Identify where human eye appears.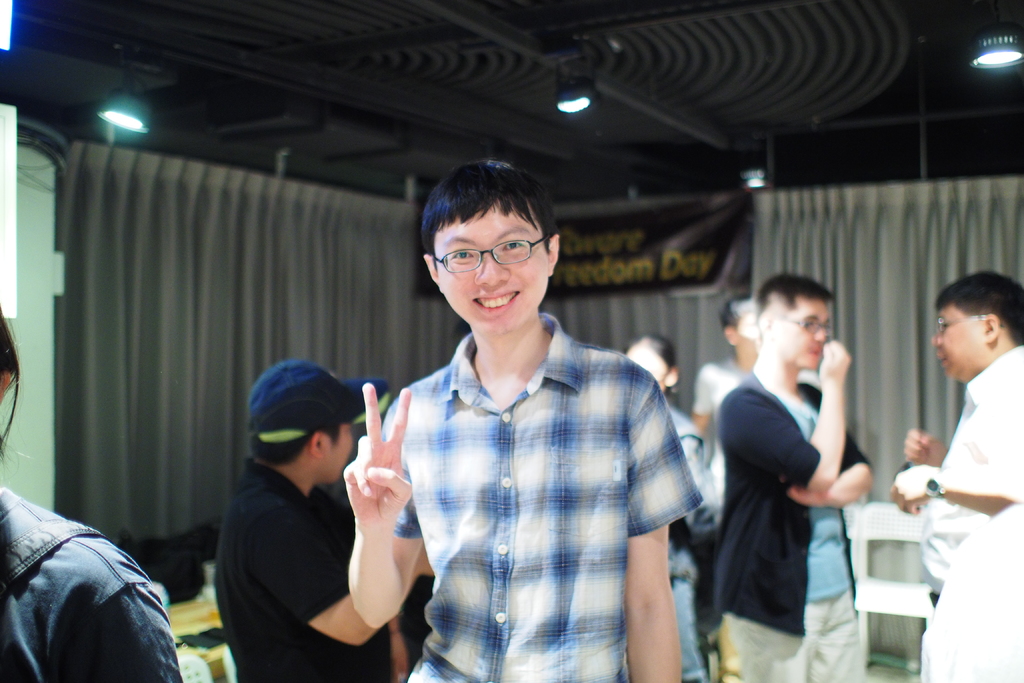
Appears at <bbox>803, 320, 813, 328</bbox>.
